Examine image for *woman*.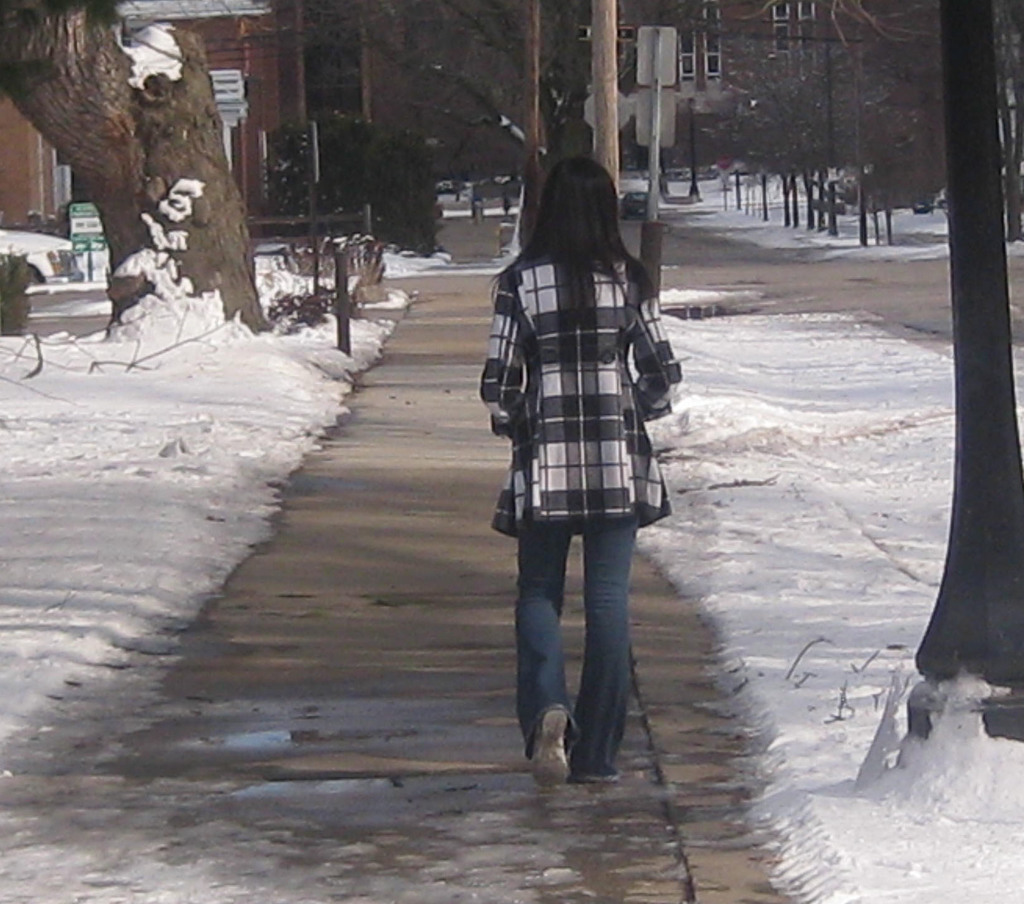
Examination result: bbox=[477, 140, 707, 697].
